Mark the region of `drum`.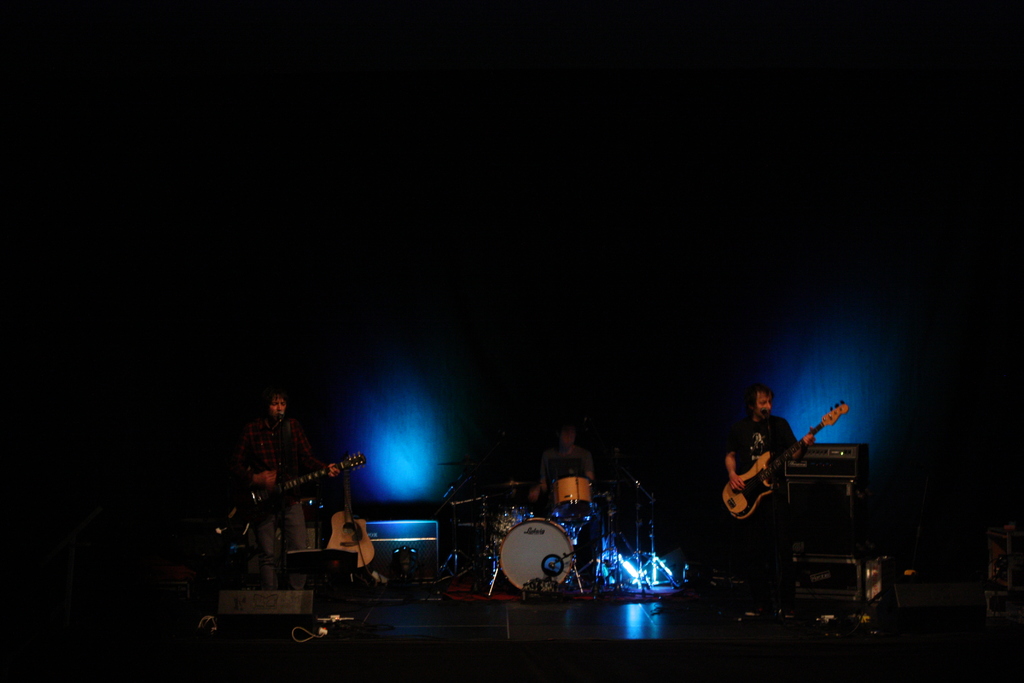
Region: box=[502, 519, 574, 596].
